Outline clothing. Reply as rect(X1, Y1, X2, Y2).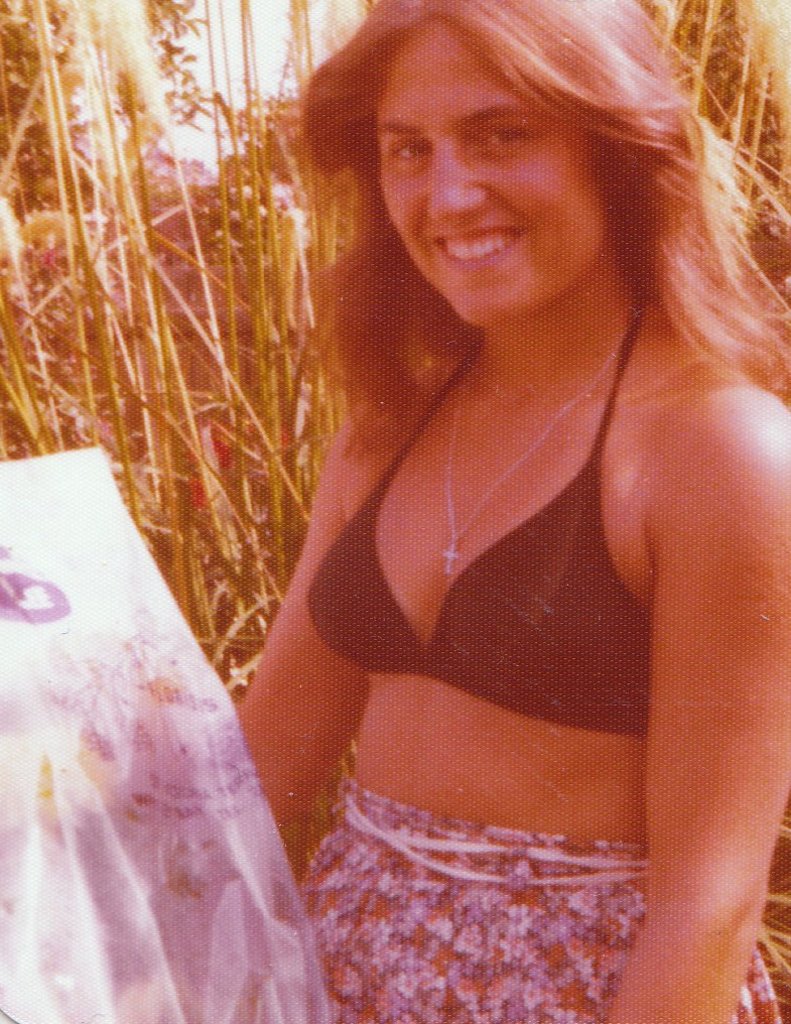
rect(299, 275, 785, 1023).
